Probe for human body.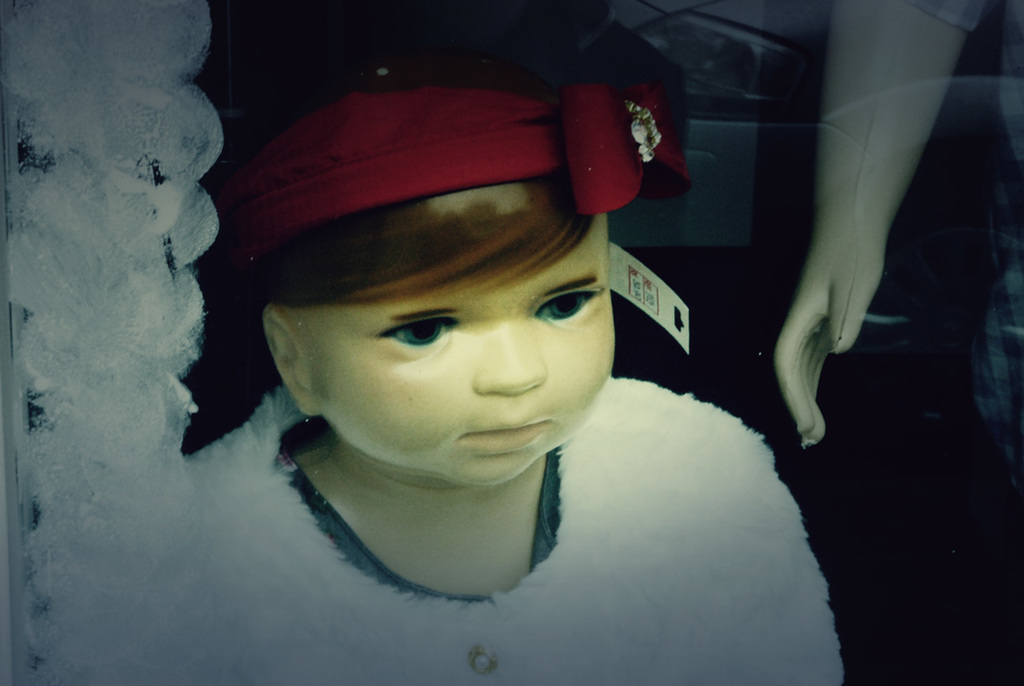
Probe result: box(181, 0, 840, 685).
